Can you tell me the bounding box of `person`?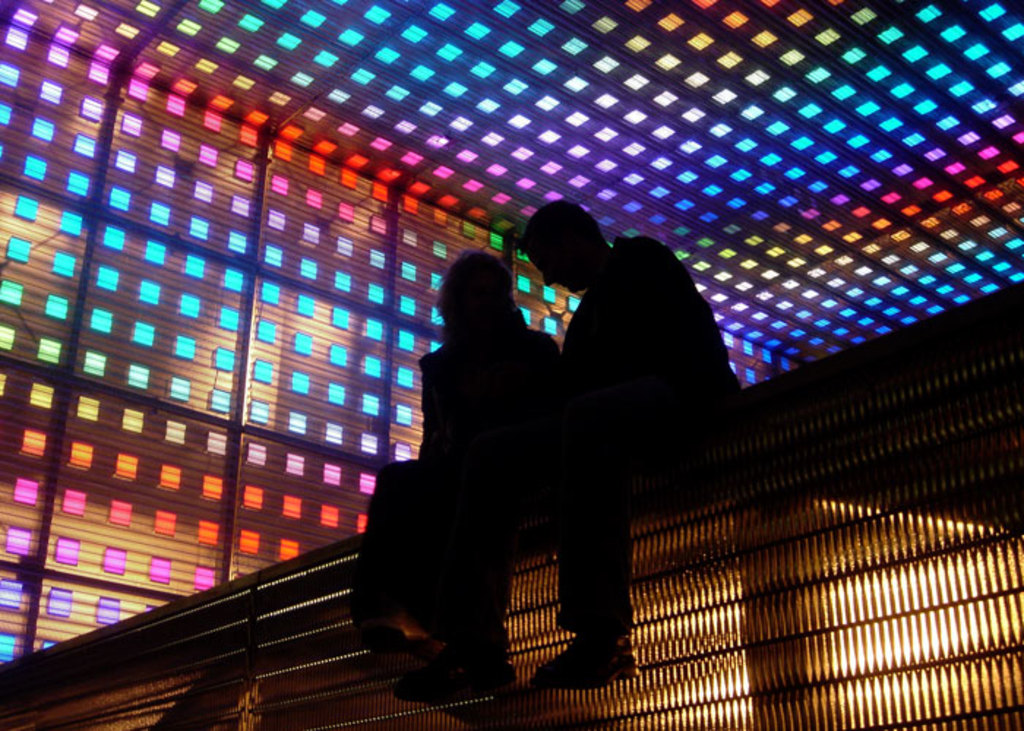
region(351, 249, 560, 648).
